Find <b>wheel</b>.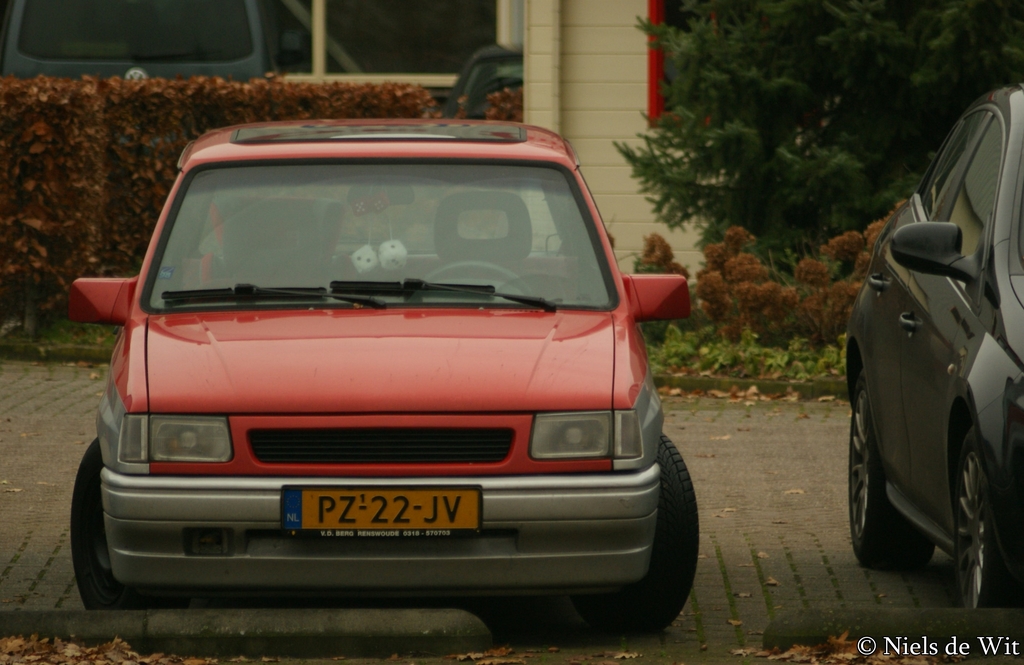
BBox(61, 435, 134, 602).
